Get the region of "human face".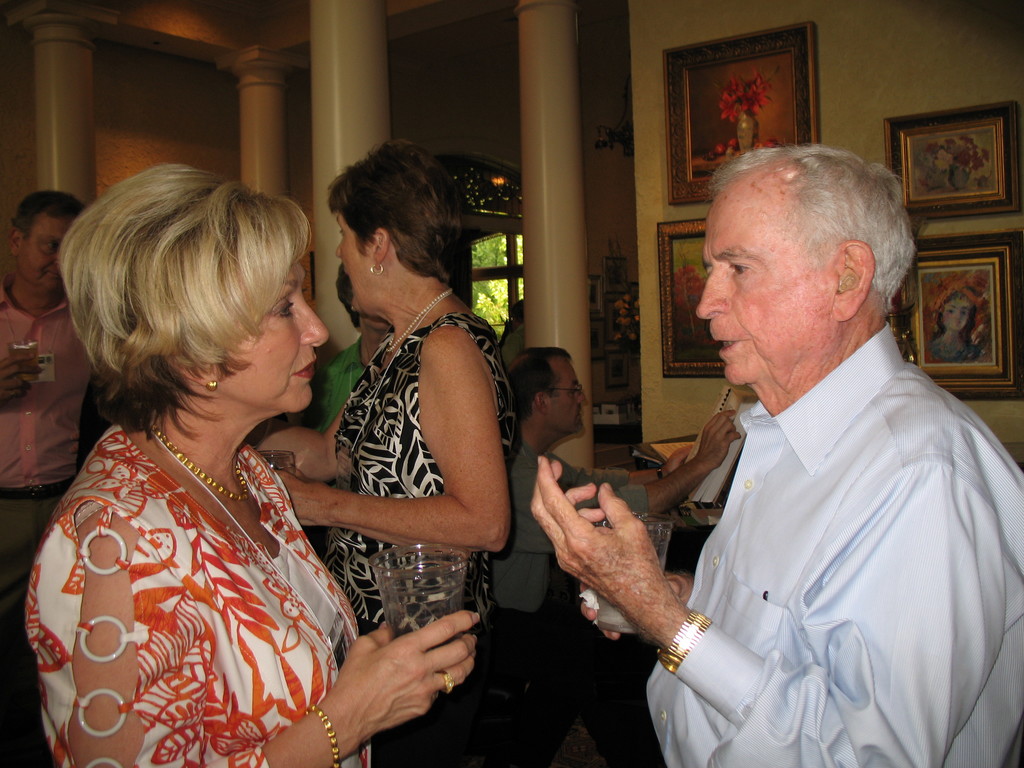
x1=21, y1=212, x2=77, y2=297.
